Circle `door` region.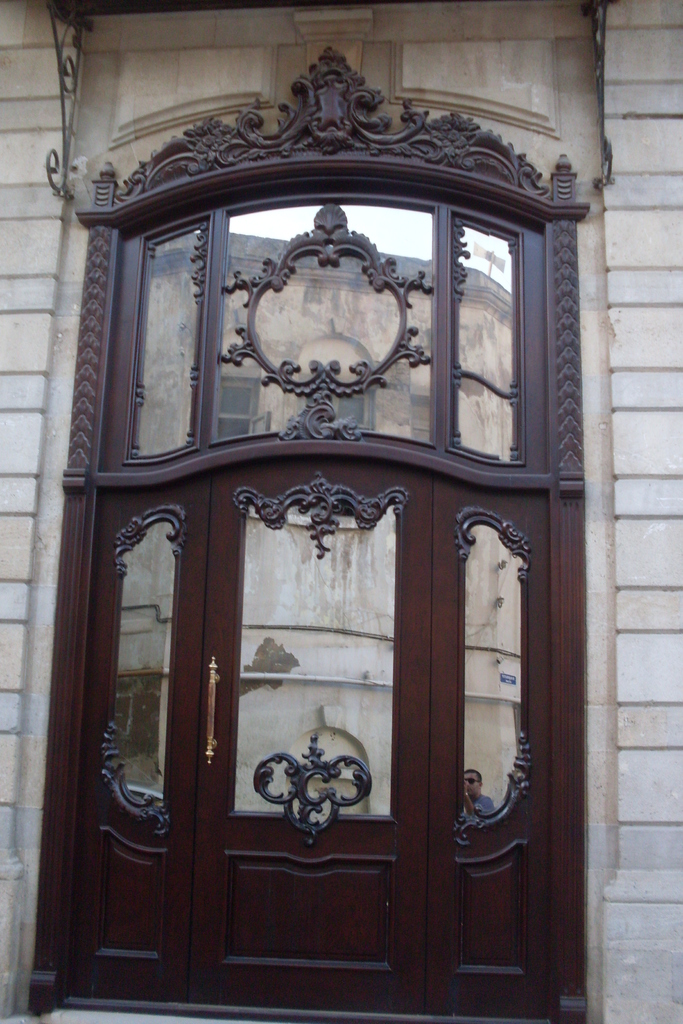
Region: bbox=[187, 474, 429, 1011].
